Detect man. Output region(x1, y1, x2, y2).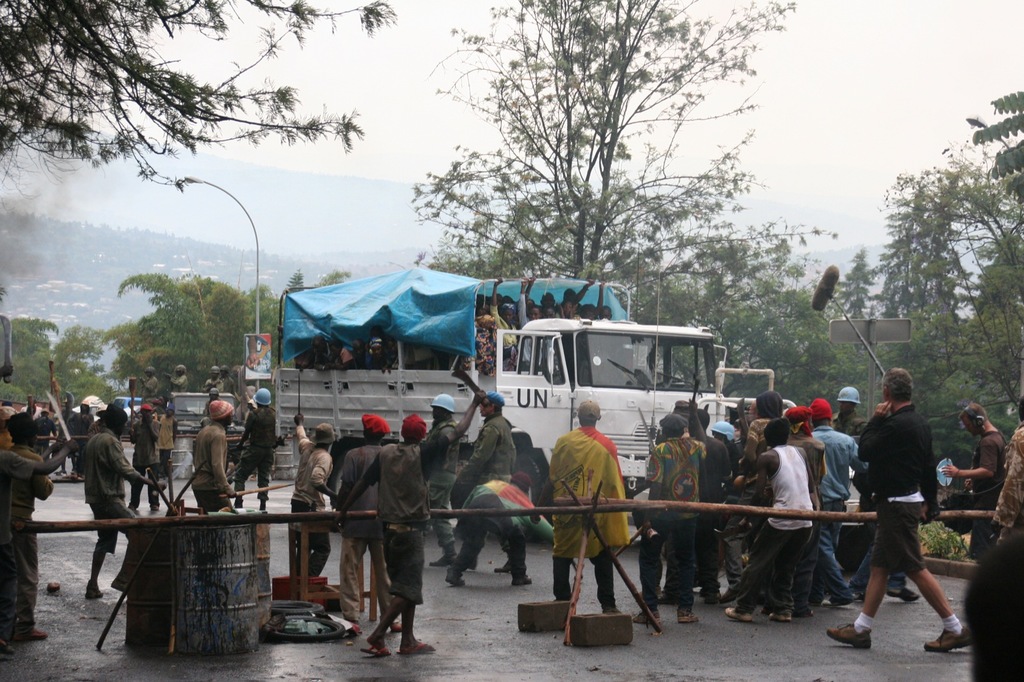
region(328, 386, 486, 654).
